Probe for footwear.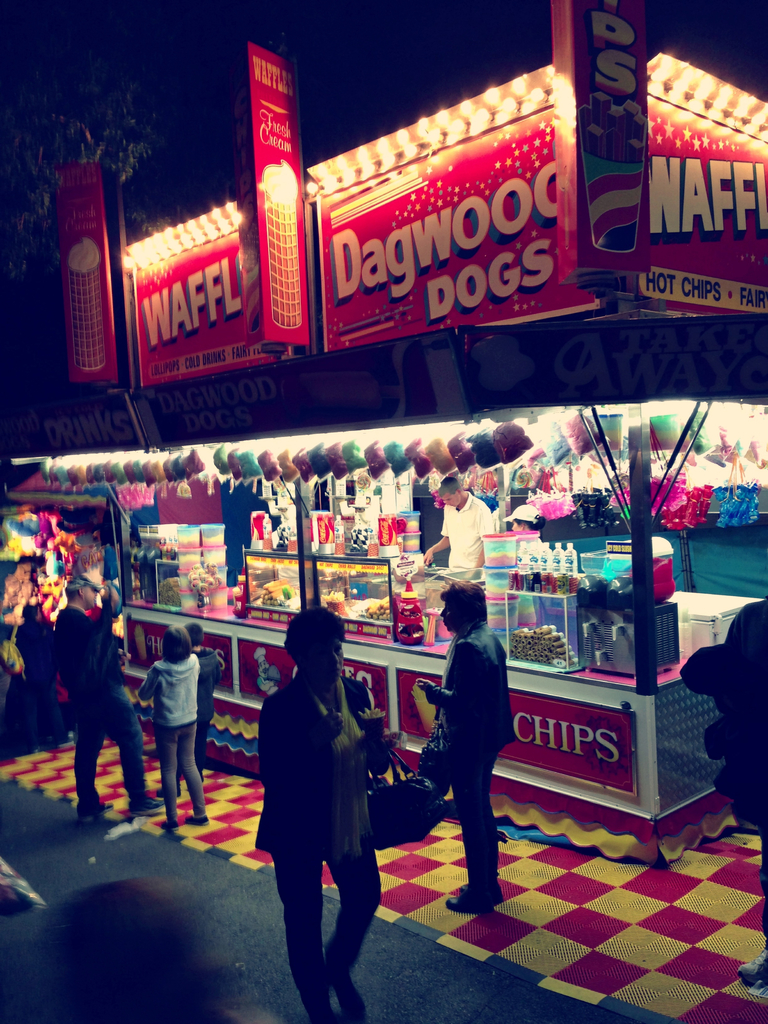
Probe result: (444, 886, 492, 914).
